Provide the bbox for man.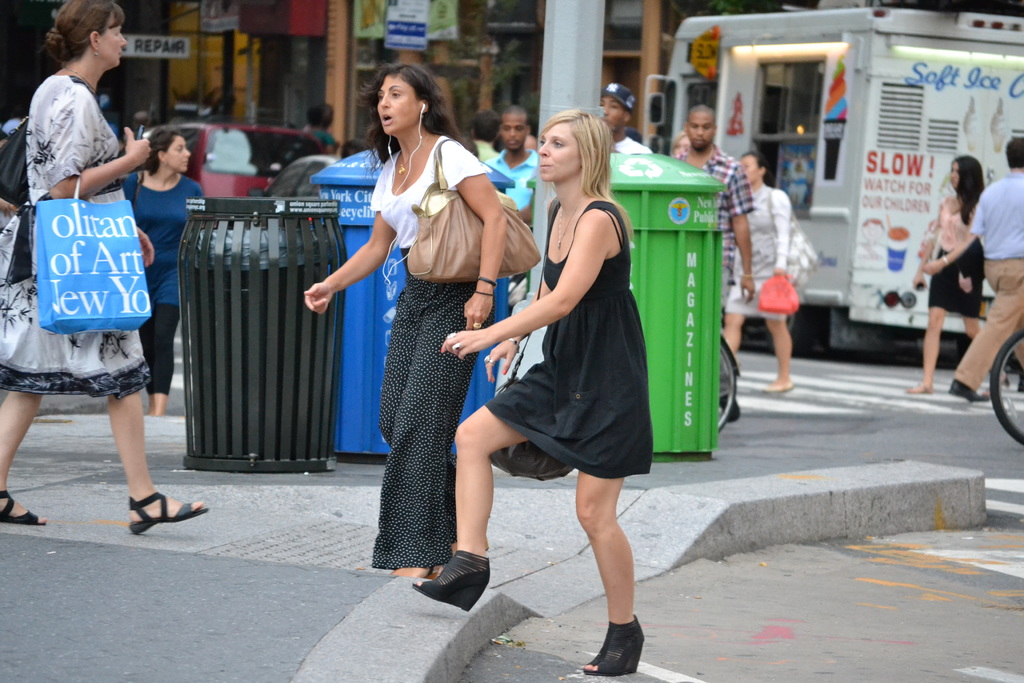
bbox(0, 0, 212, 536).
